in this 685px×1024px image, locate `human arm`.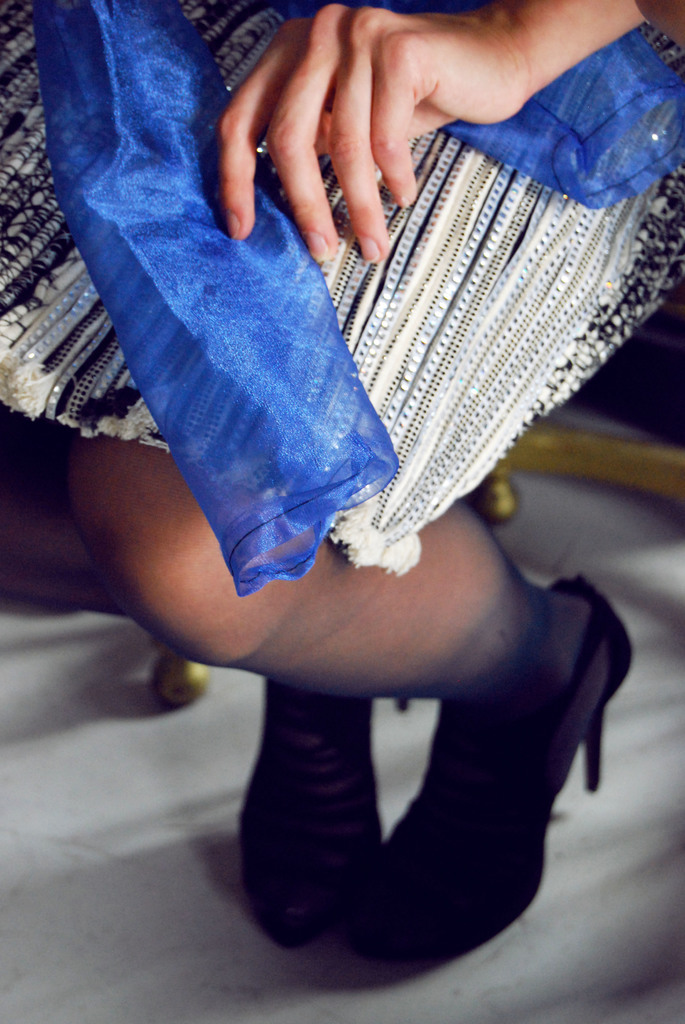
Bounding box: x1=114, y1=436, x2=601, y2=993.
